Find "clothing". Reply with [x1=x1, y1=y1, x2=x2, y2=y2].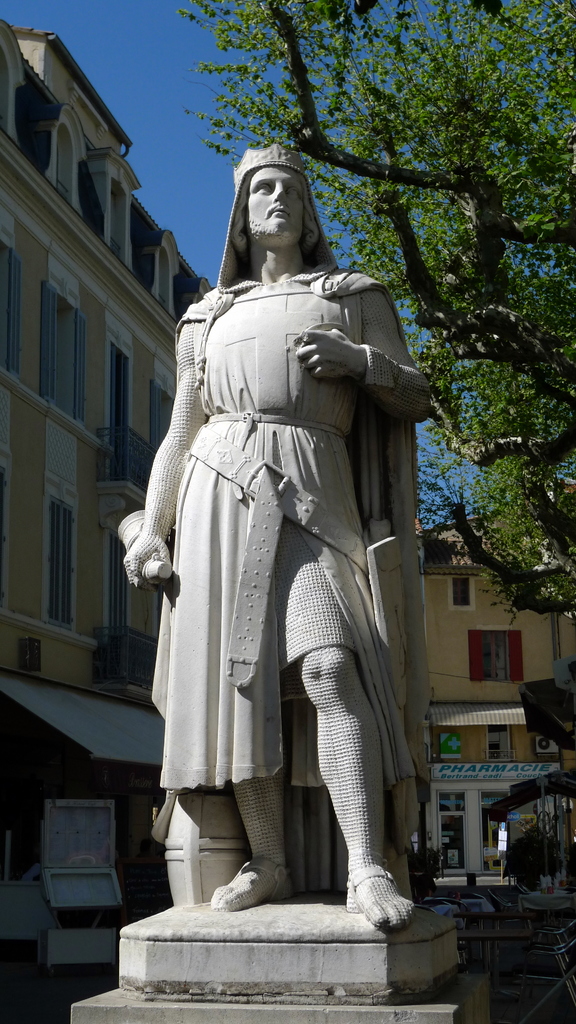
[x1=104, y1=130, x2=451, y2=938].
